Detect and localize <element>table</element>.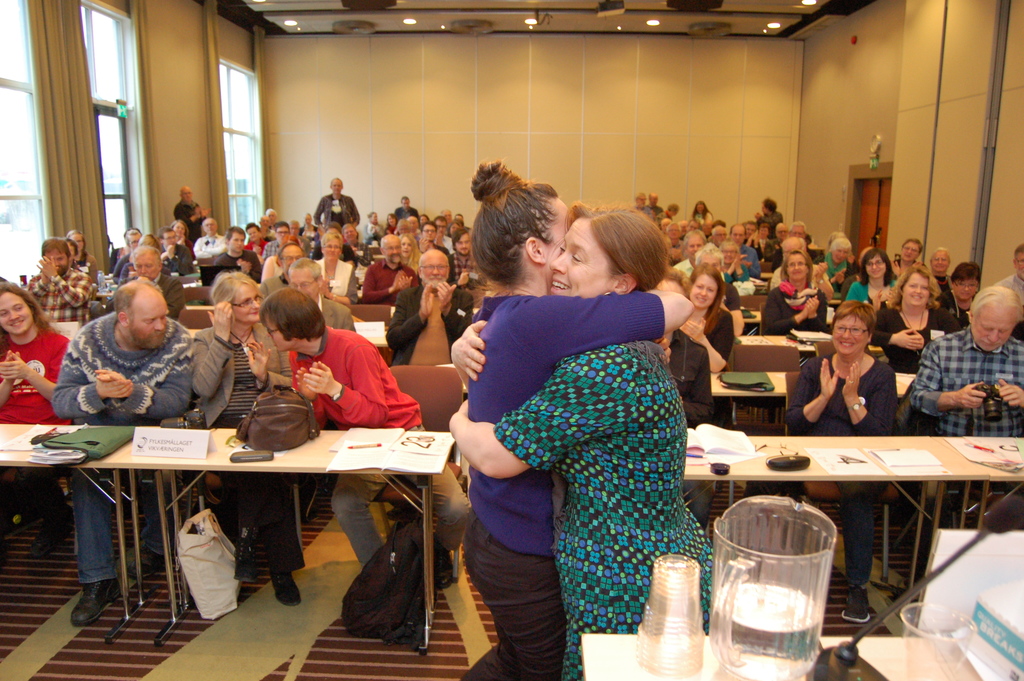
Localized at bbox(12, 416, 511, 612).
